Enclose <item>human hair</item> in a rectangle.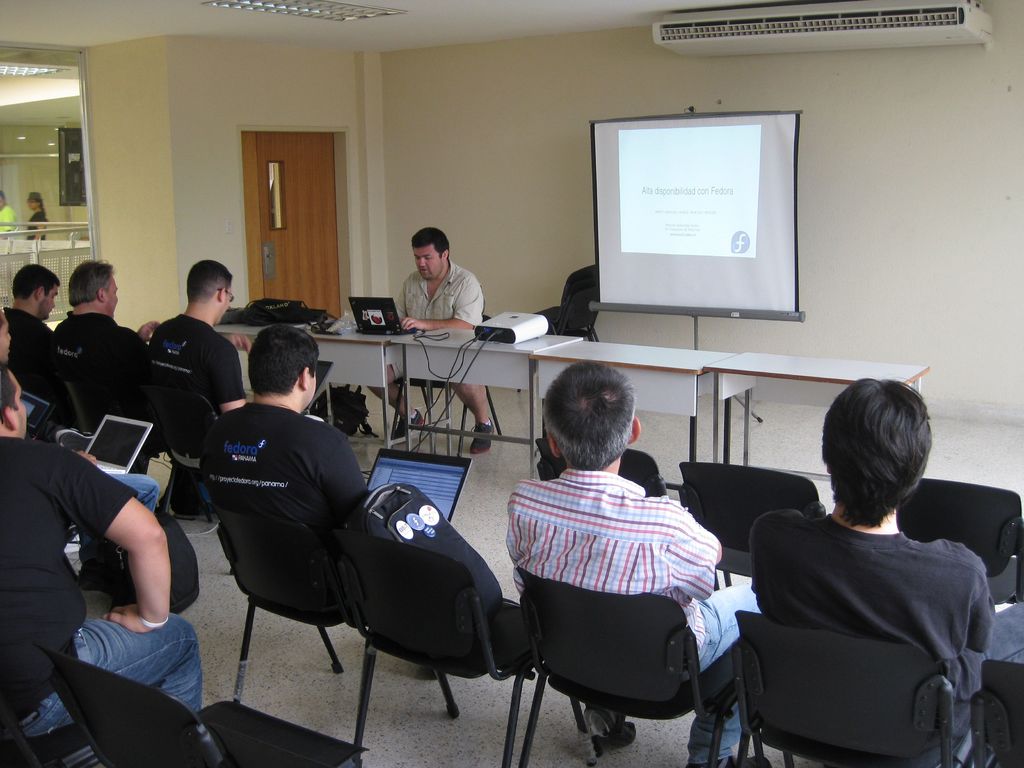
region(538, 356, 633, 474).
